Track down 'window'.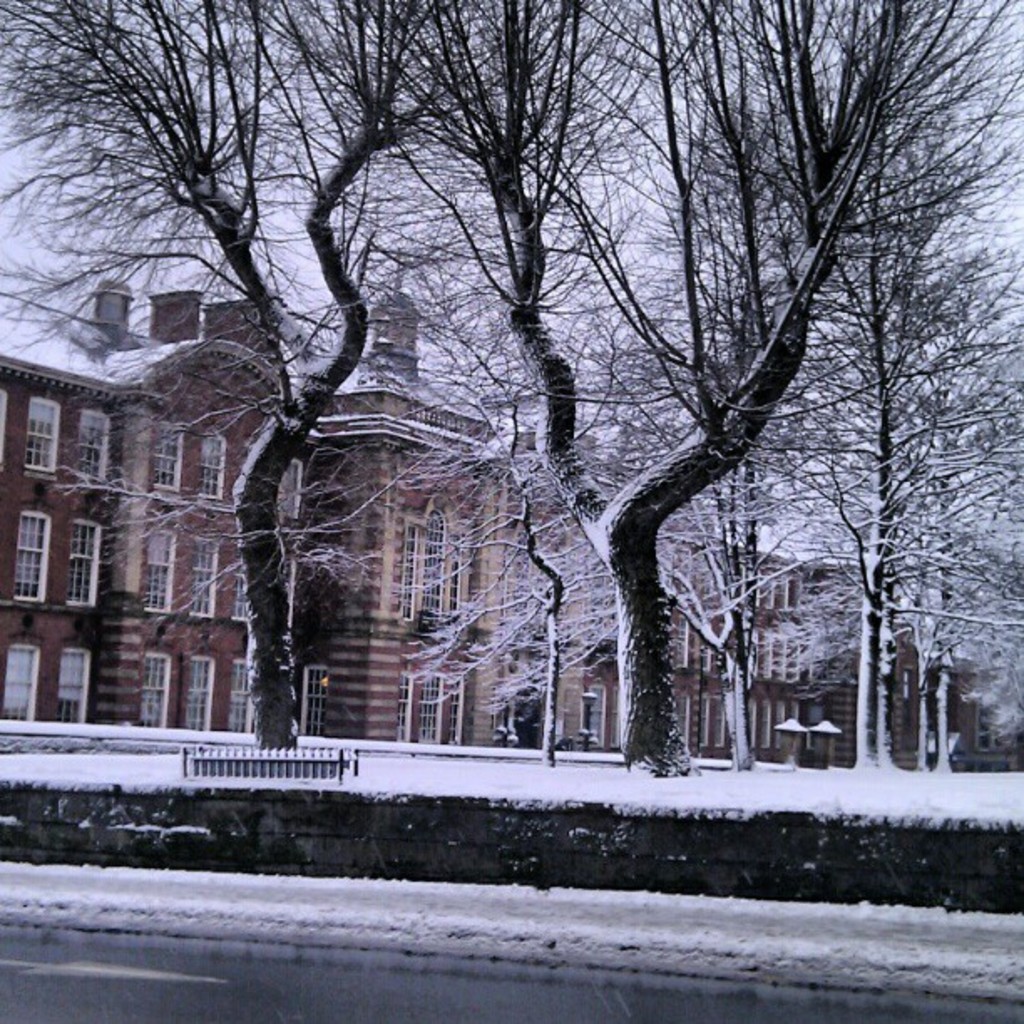
Tracked to left=194, top=542, right=218, bottom=614.
